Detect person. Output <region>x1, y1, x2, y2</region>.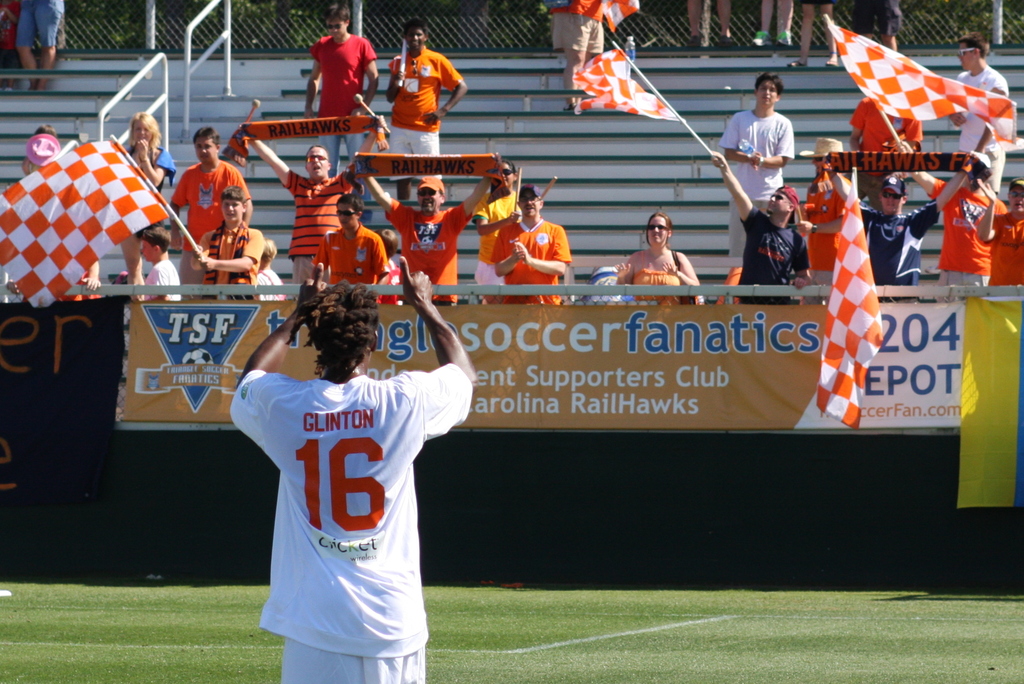
<region>138, 232, 180, 302</region>.
